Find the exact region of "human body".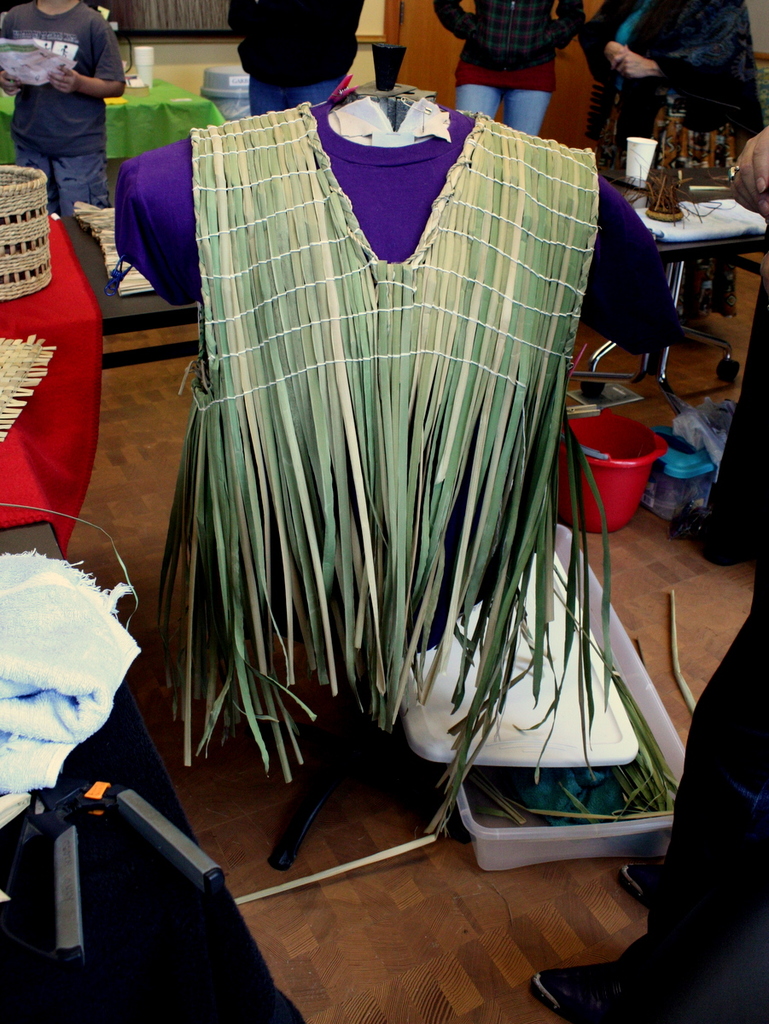
Exact region: {"x1": 217, "y1": 0, "x2": 379, "y2": 105}.
